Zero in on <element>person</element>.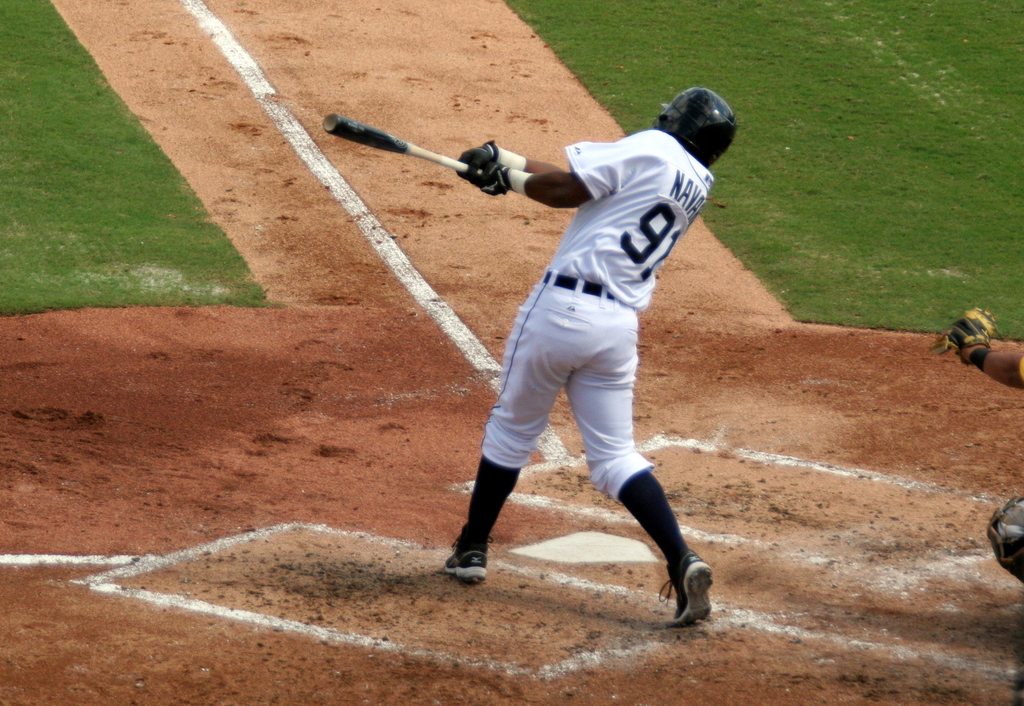
Zeroed in: crop(396, 61, 732, 652).
